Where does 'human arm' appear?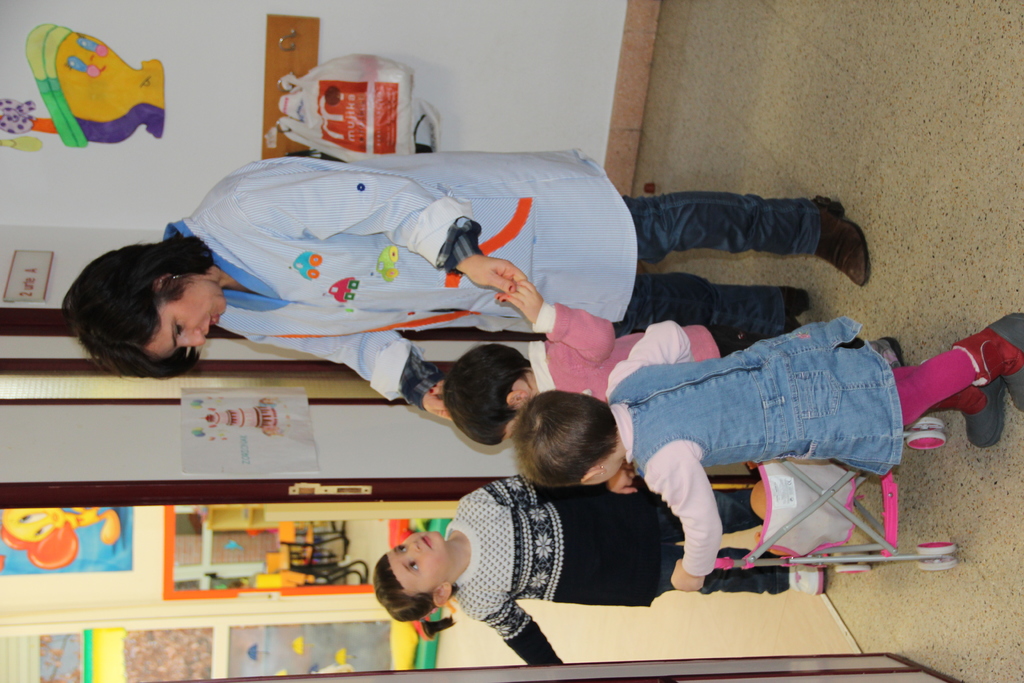
Appears at [464, 473, 640, 502].
